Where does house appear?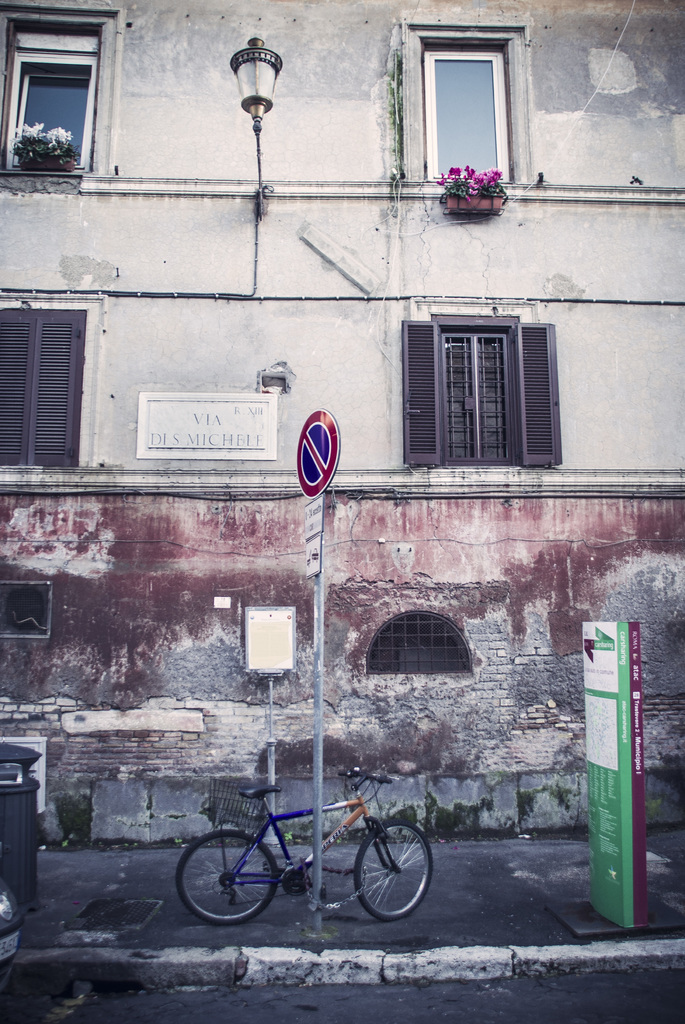
Appears at x1=0 y1=0 x2=684 y2=853.
